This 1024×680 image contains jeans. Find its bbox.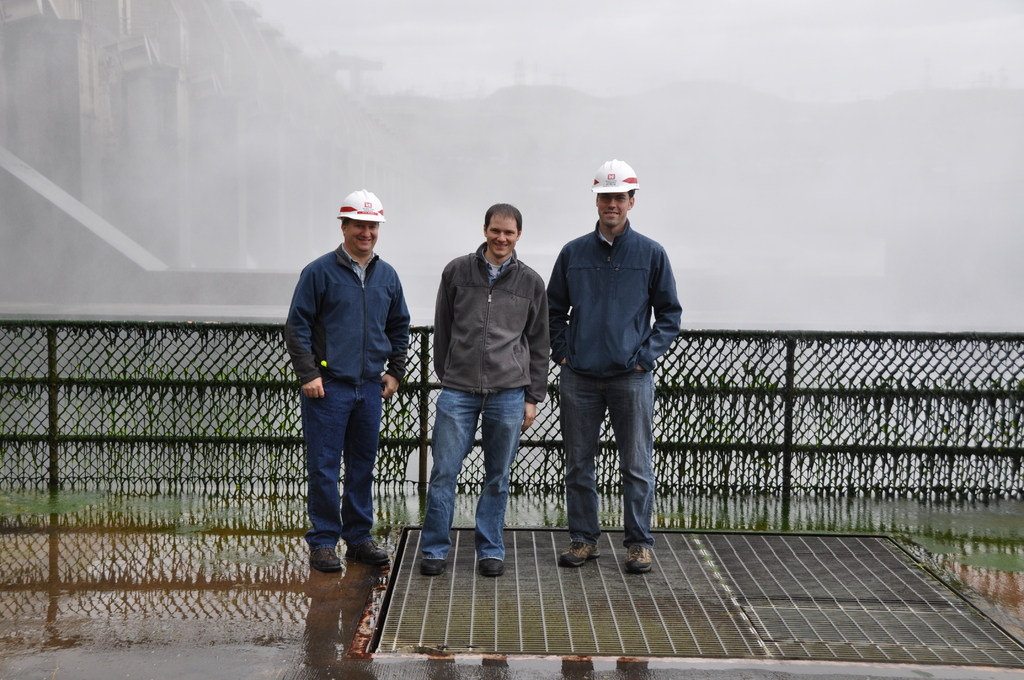
select_region(415, 387, 529, 567).
